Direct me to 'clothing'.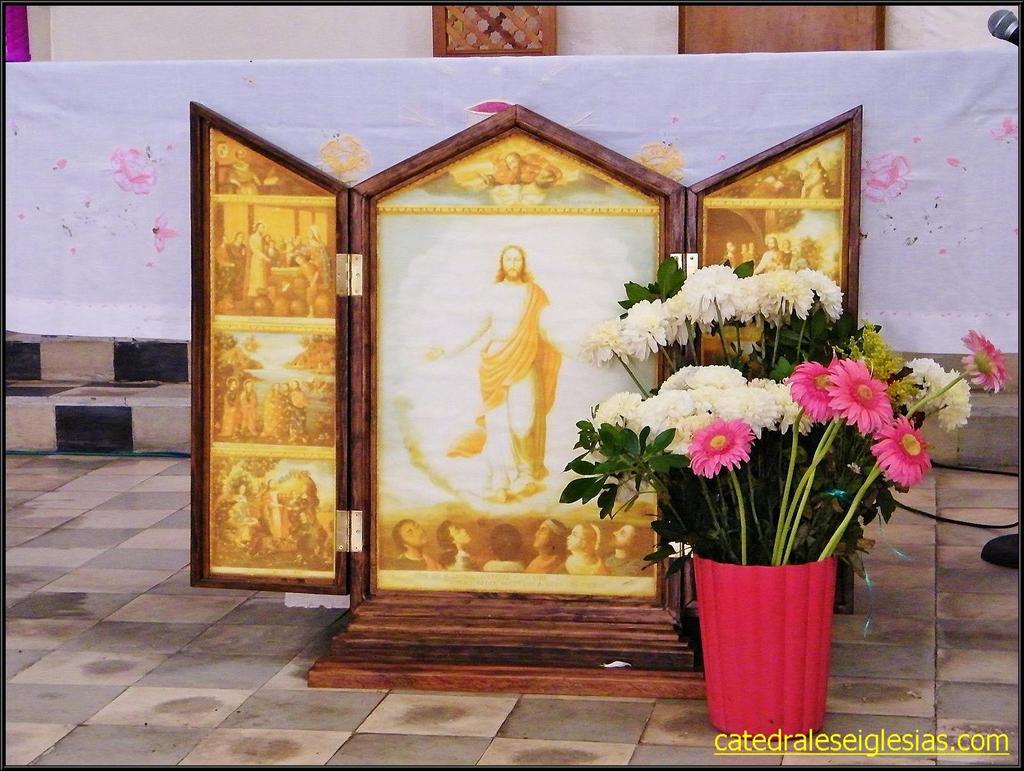
Direction: (left=738, top=252, right=748, bottom=264).
